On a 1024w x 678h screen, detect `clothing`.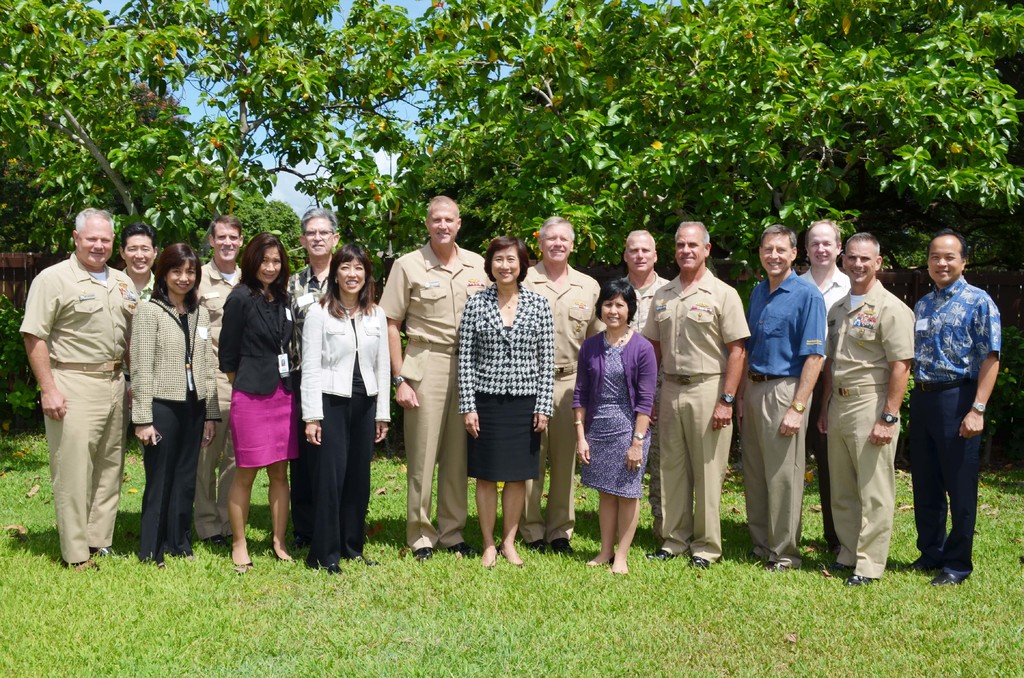
[x1=789, y1=266, x2=844, y2=528].
